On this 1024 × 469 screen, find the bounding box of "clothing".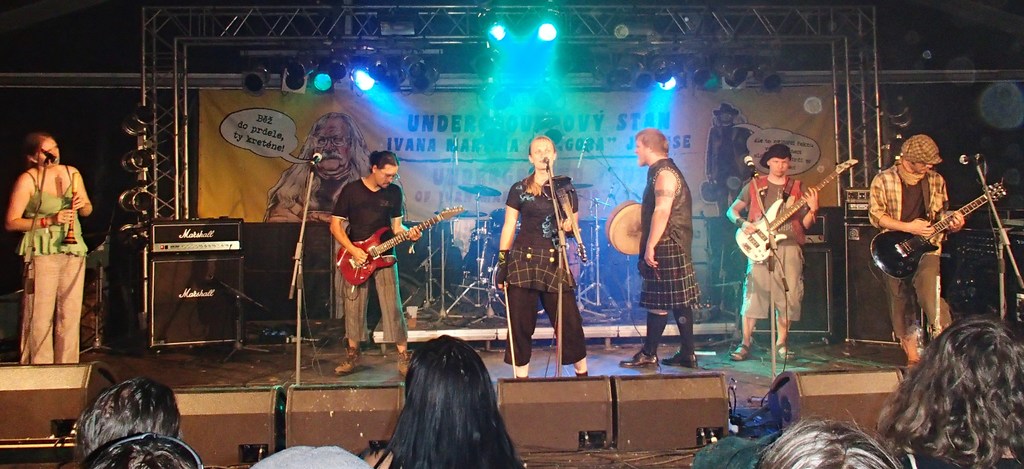
Bounding box: rect(324, 176, 403, 341).
